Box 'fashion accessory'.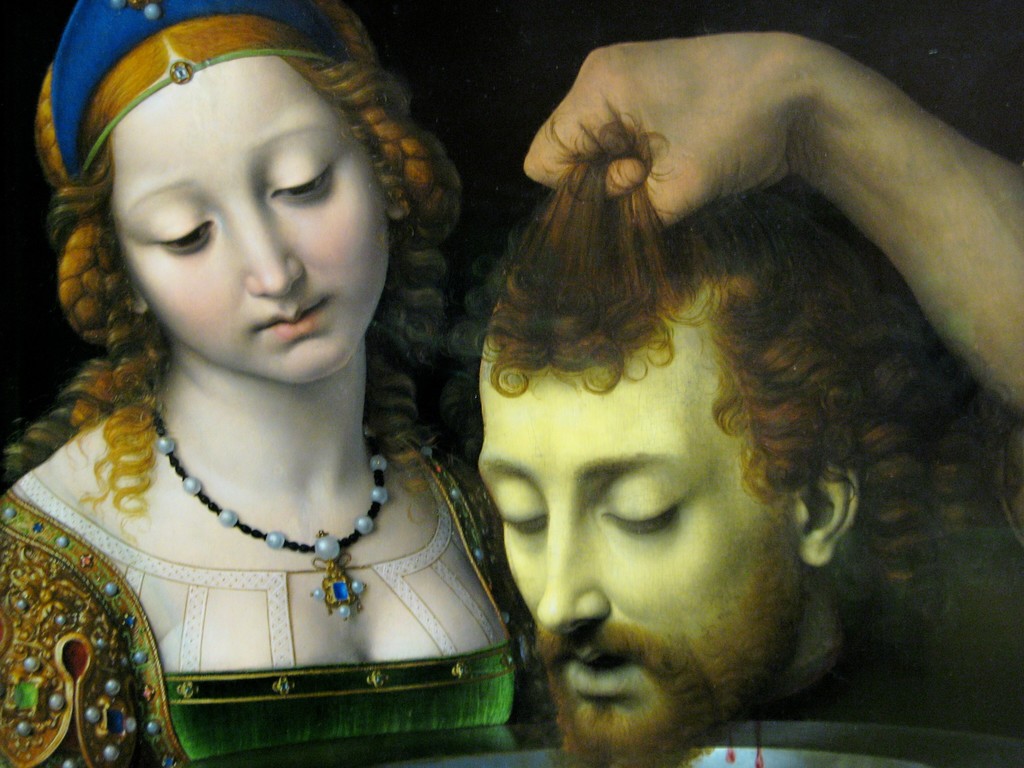
[x1=47, y1=0, x2=342, y2=178].
